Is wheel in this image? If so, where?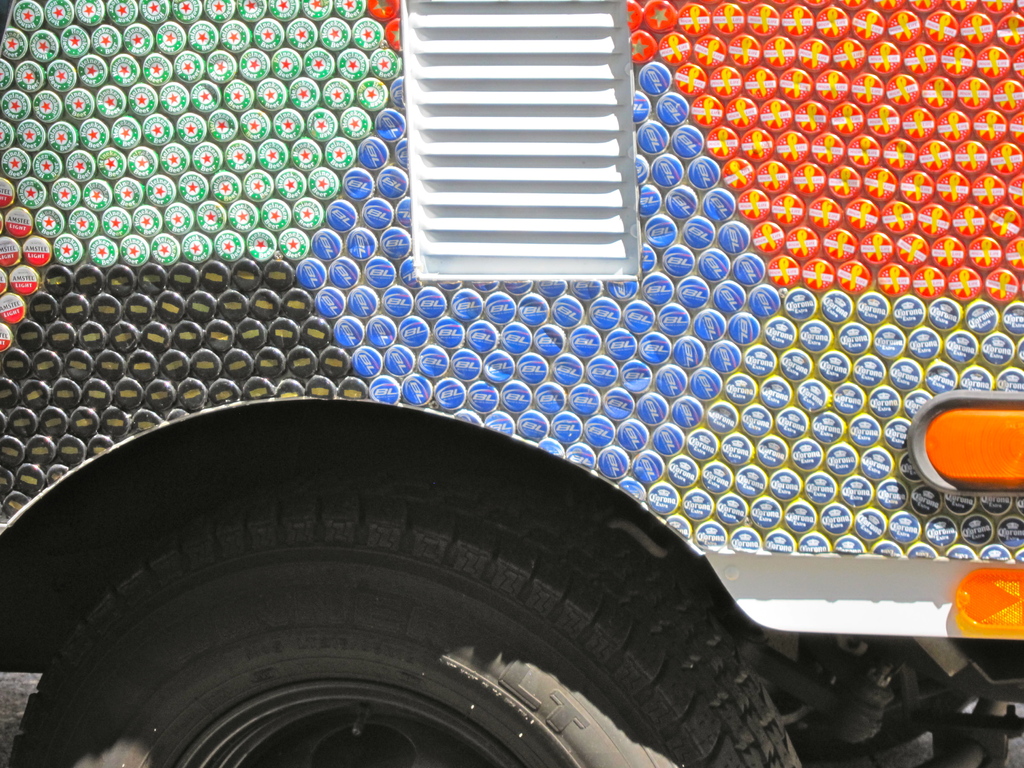
Yes, at locate(25, 467, 755, 763).
